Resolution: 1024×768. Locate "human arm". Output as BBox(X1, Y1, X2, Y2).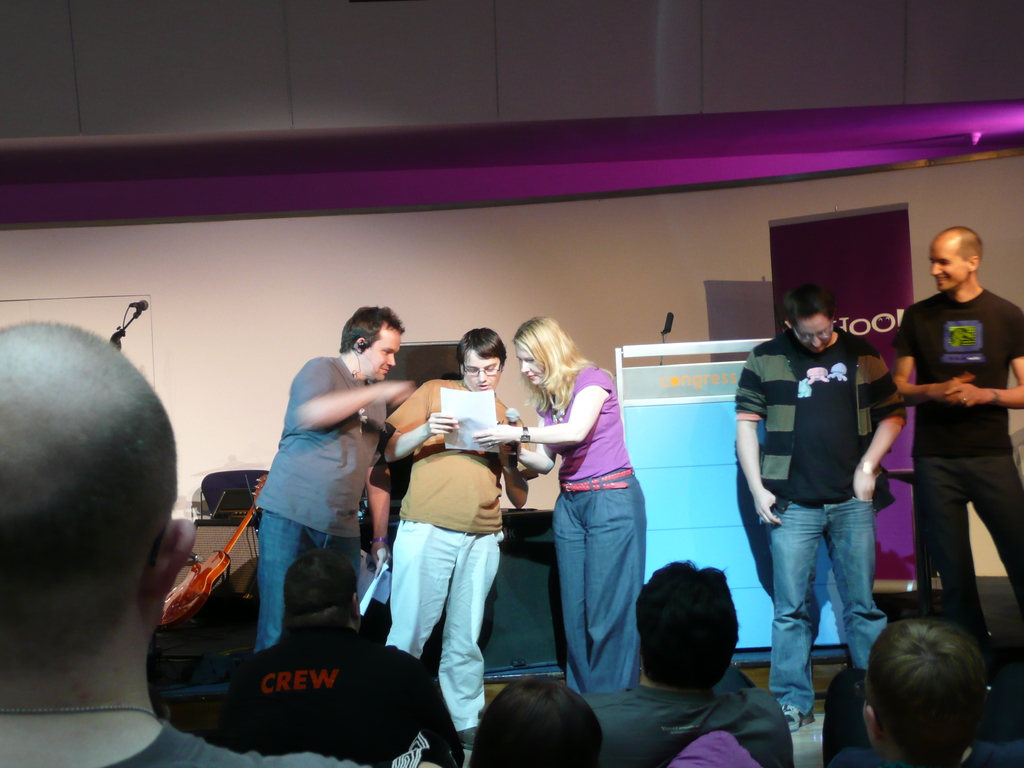
BBox(237, 755, 422, 767).
